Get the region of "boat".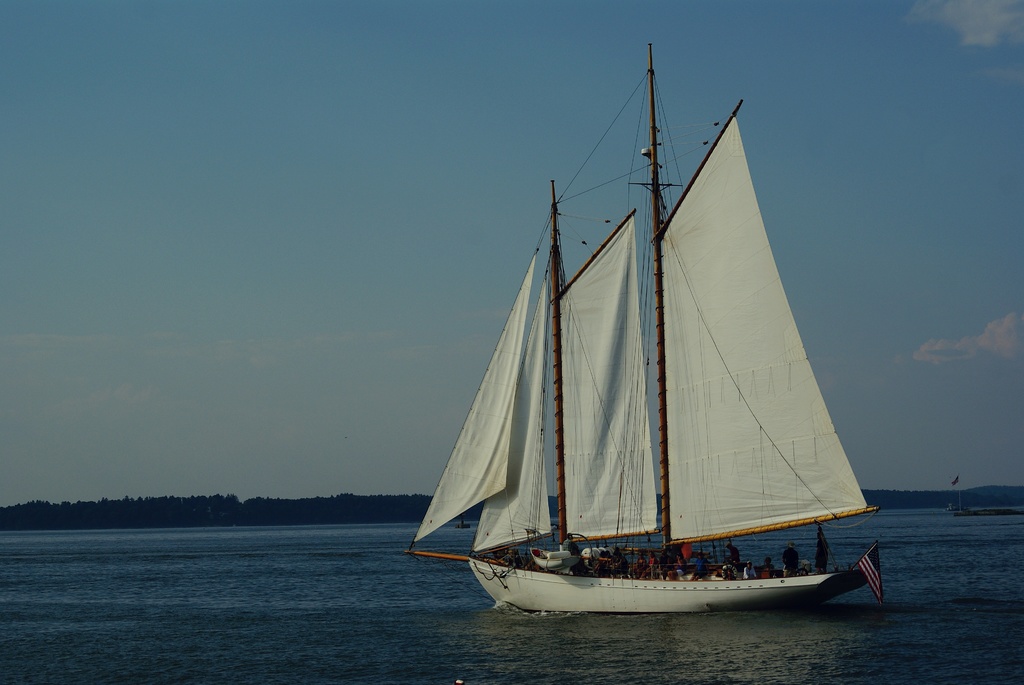
[left=411, top=52, right=893, bottom=651].
